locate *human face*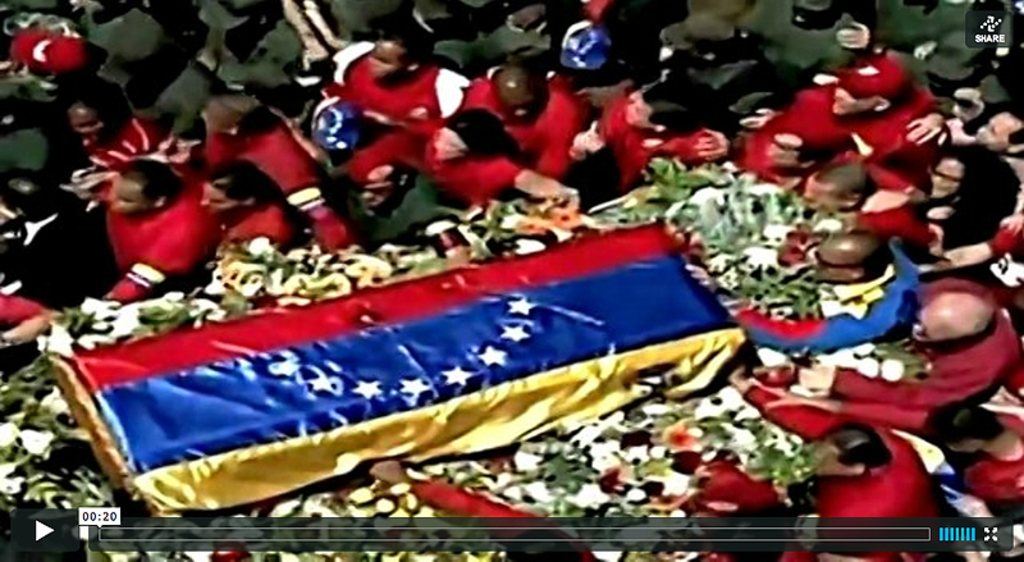
{"x1": 623, "y1": 91, "x2": 652, "y2": 128}
